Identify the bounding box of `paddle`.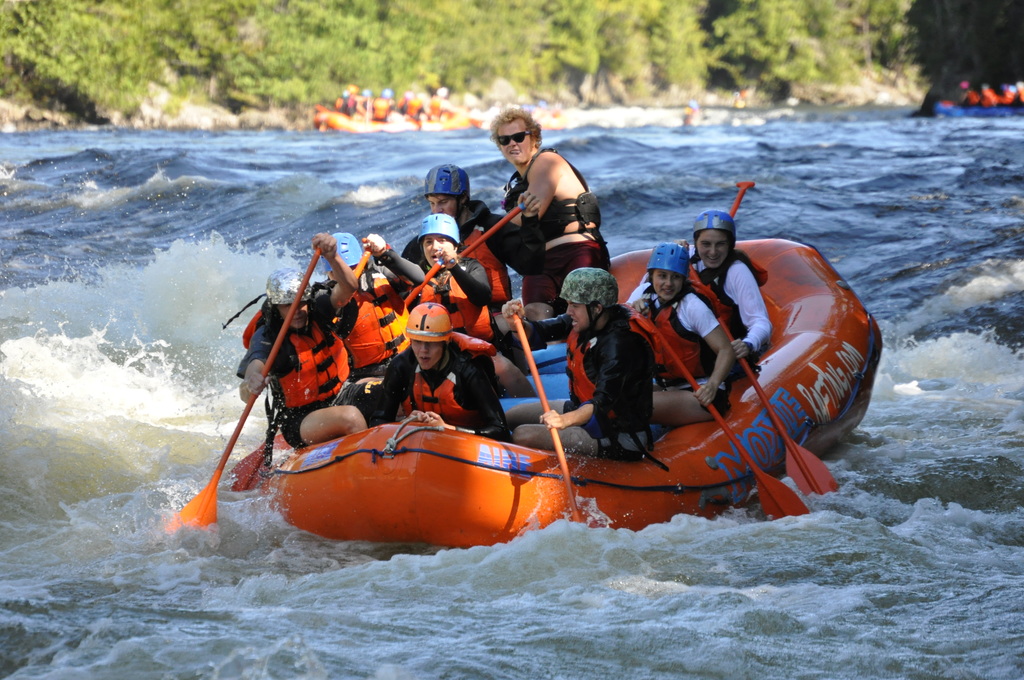
[left=460, top=204, right=527, bottom=257].
